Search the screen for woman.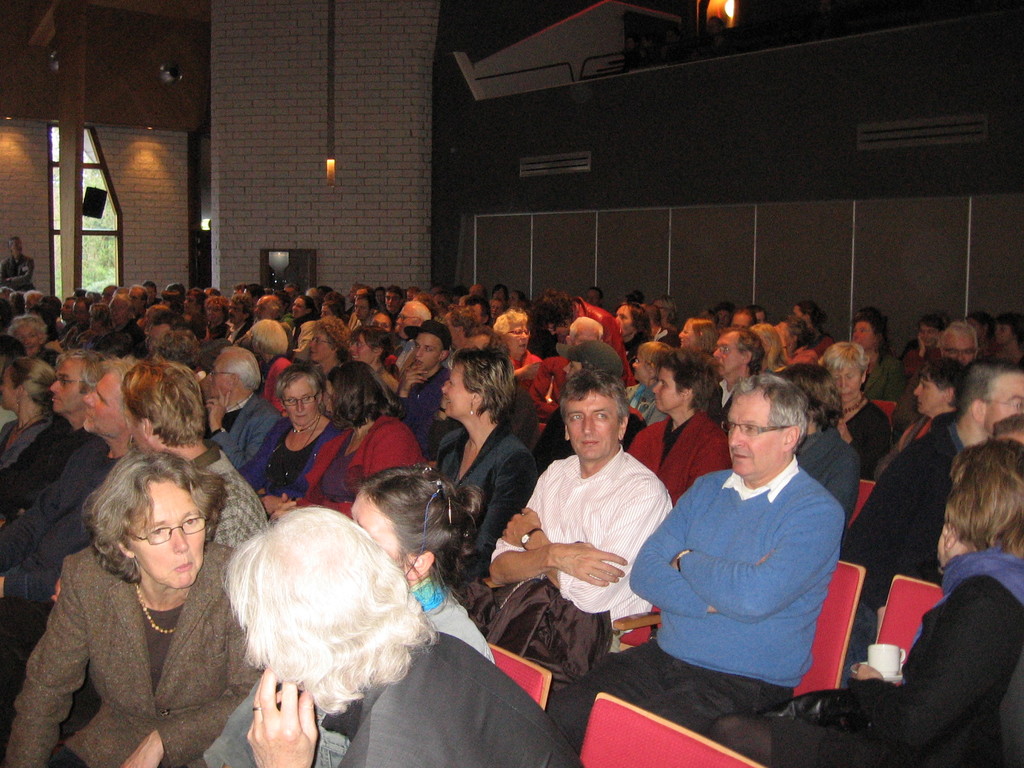
Found at (x1=0, y1=358, x2=60, y2=491).
